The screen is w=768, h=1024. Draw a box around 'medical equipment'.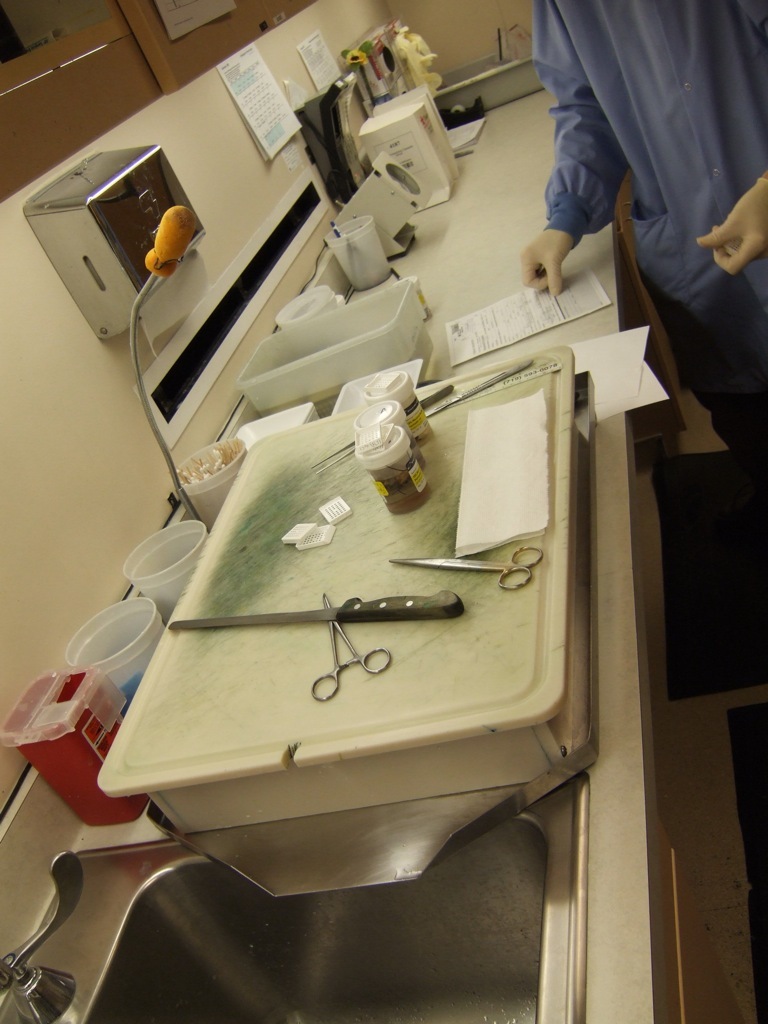
<region>390, 540, 546, 595</region>.
